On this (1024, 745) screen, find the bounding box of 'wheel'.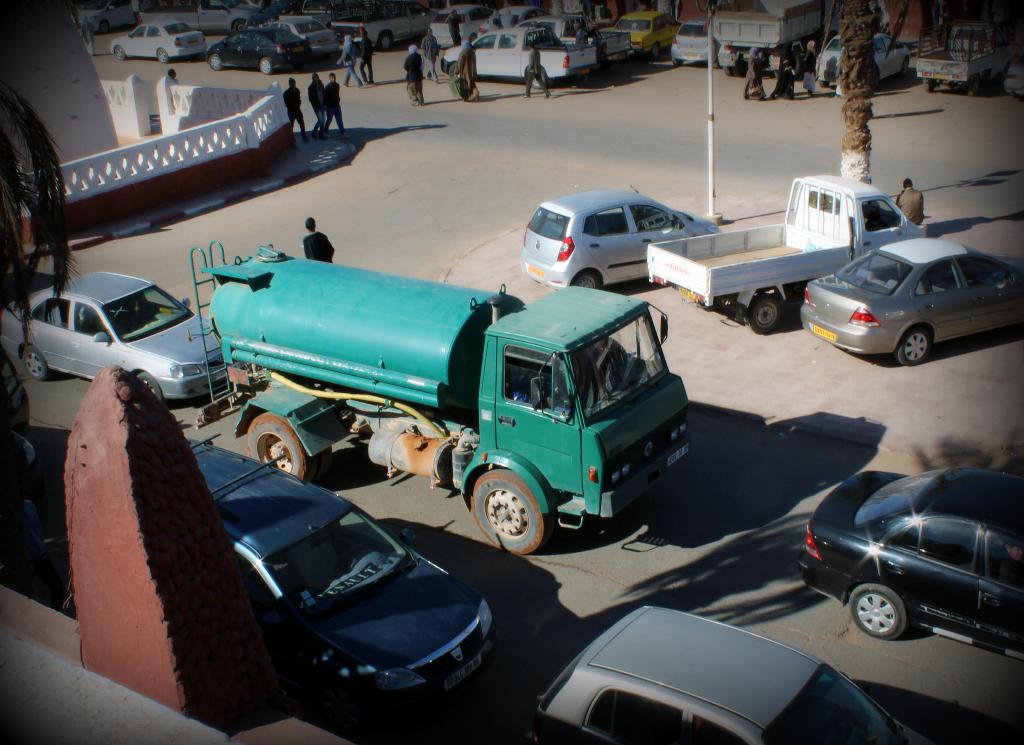
Bounding box: (x1=98, y1=19, x2=113, y2=33).
